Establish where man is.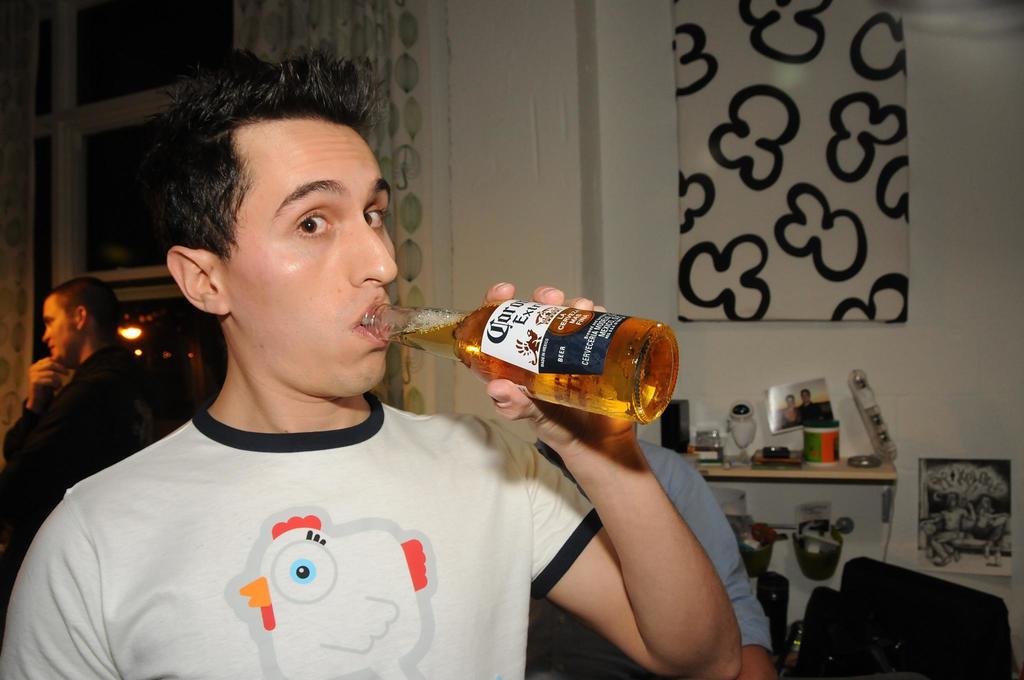
Established at {"x1": 33, "y1": 88, "x2": 643, "y2": 661}.
